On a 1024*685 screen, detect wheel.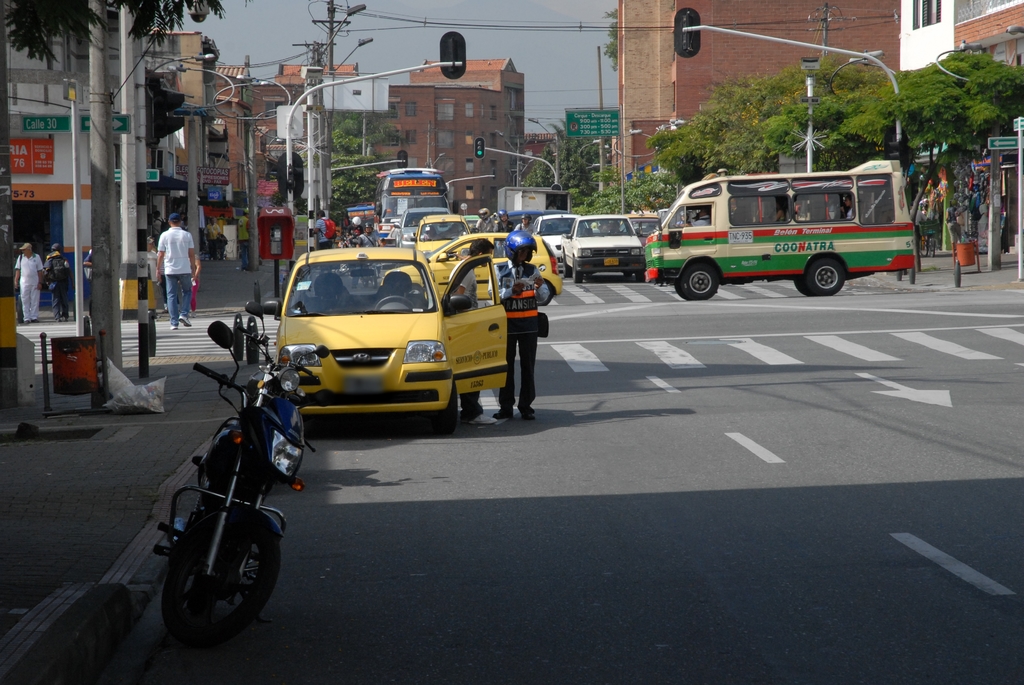
x1=433, y1=381, x2=458, y2=434.
